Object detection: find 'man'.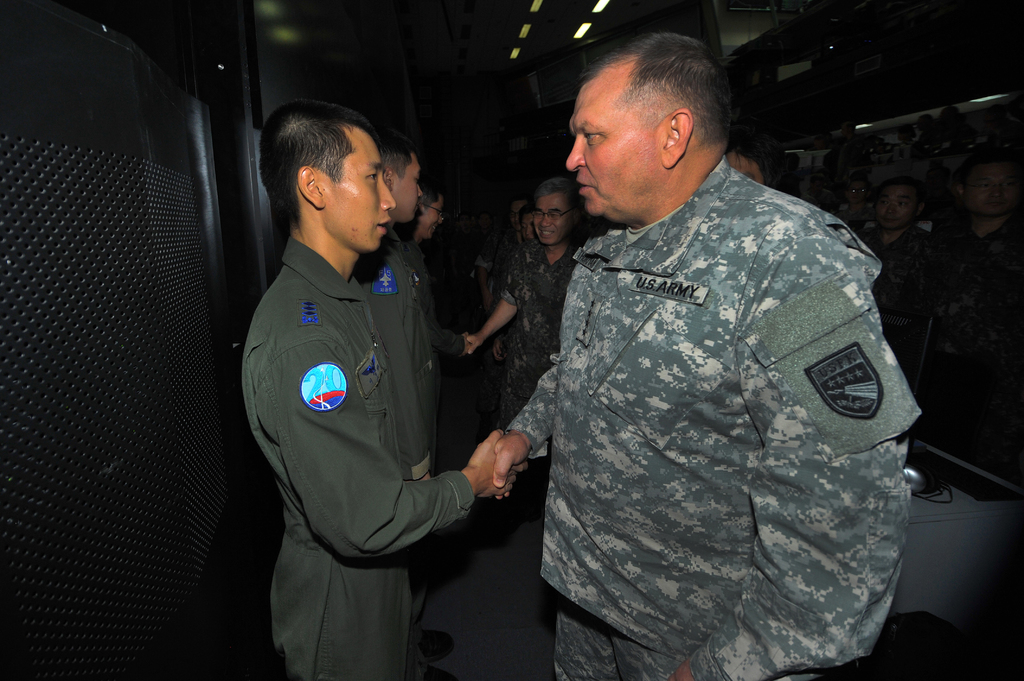
bbox=[465, 0, 904, 680].
